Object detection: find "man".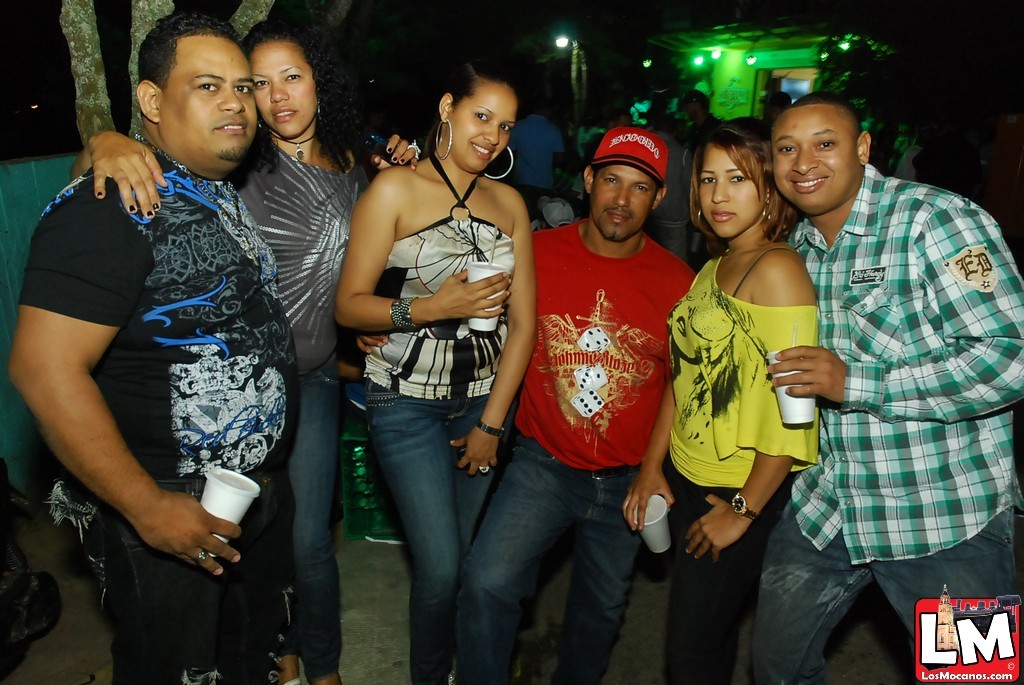
(759,63,1008,664).
